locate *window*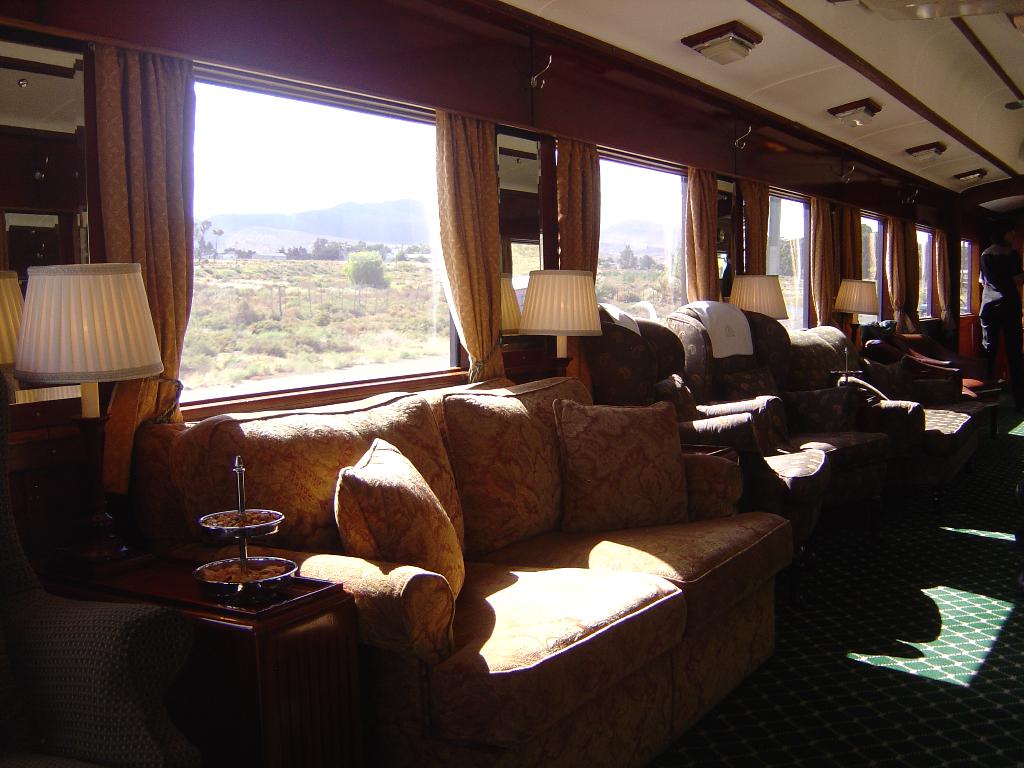
[552,130,689,330]
